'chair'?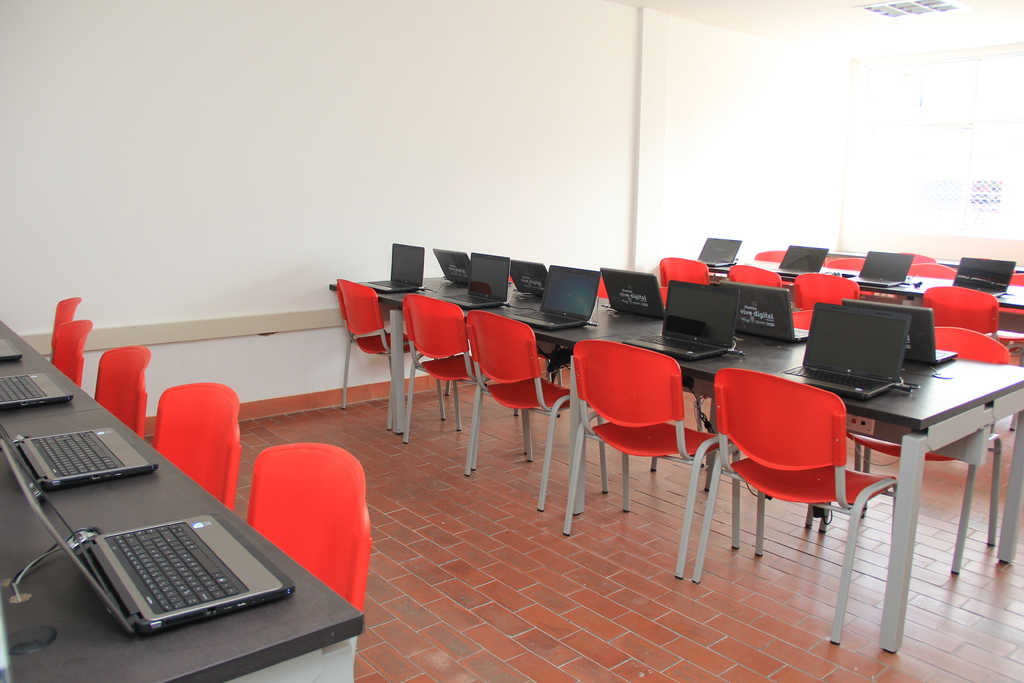
left=401, top=290, right=530, bottom=470
